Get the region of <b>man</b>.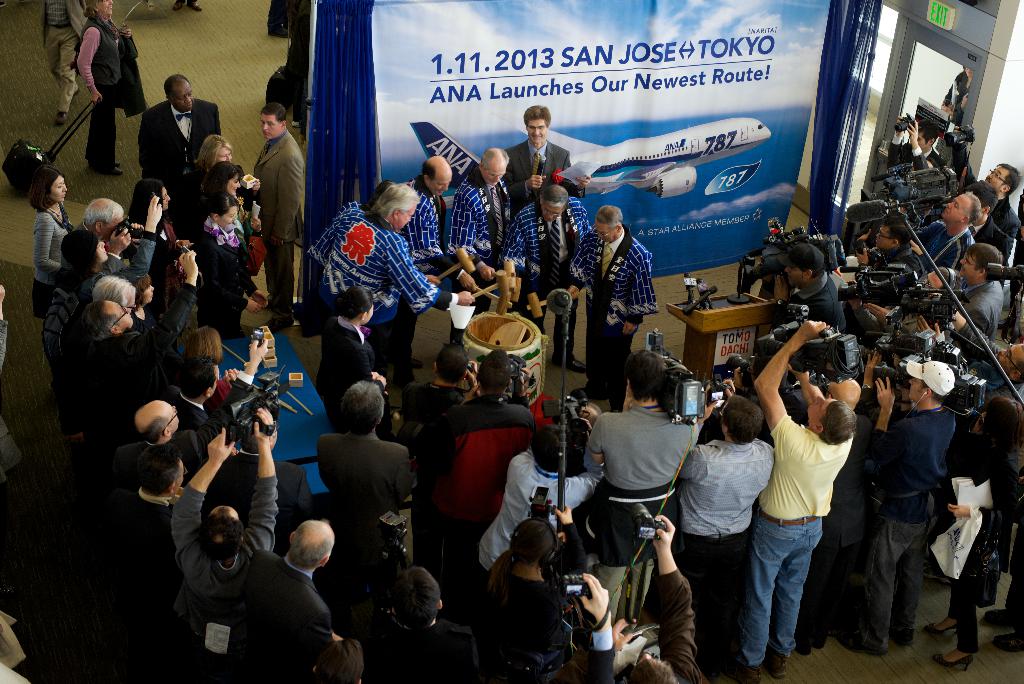
[x1=68, y1=222, x2=137, y2=267].
